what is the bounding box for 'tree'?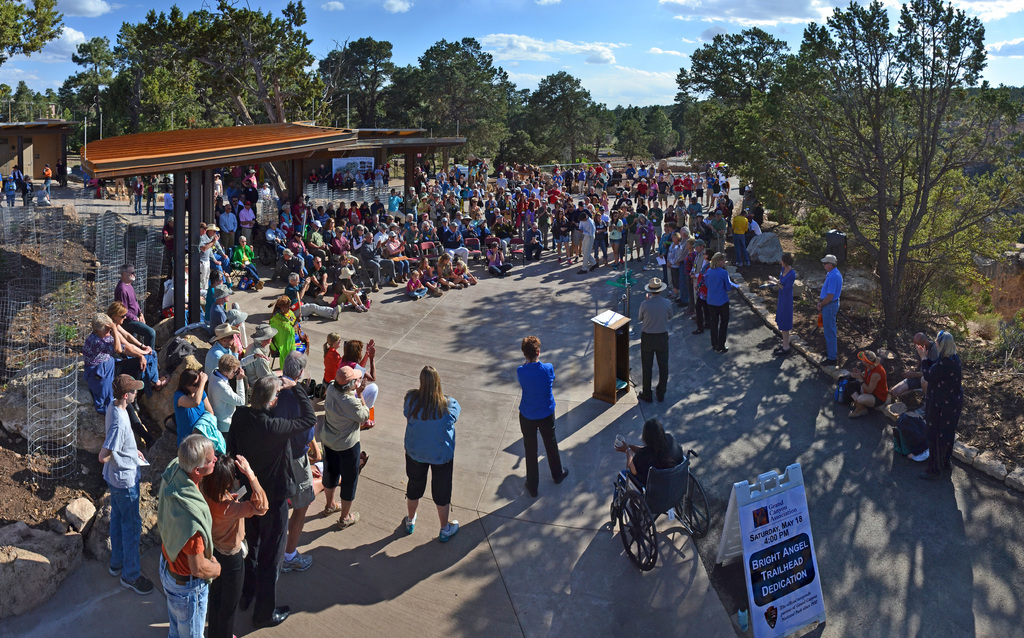
pyautogui.locateOnScreen(669, 0, 1023, 330).
